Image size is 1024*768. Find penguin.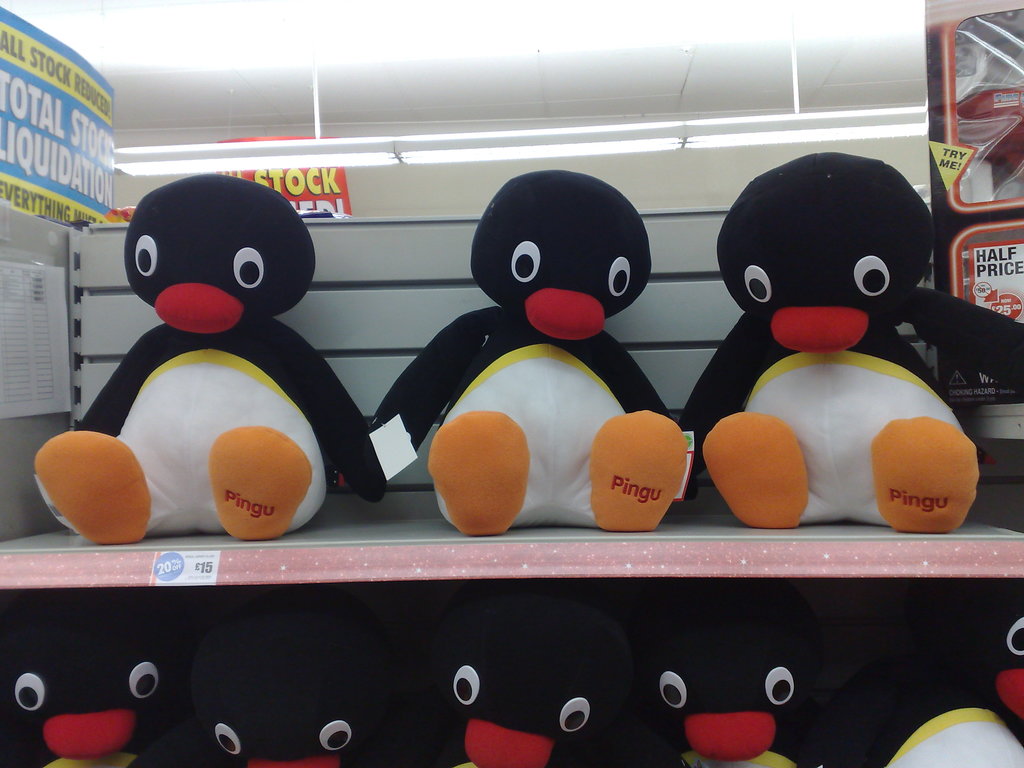
(left=369, top=171, right=692, bottom=534).
